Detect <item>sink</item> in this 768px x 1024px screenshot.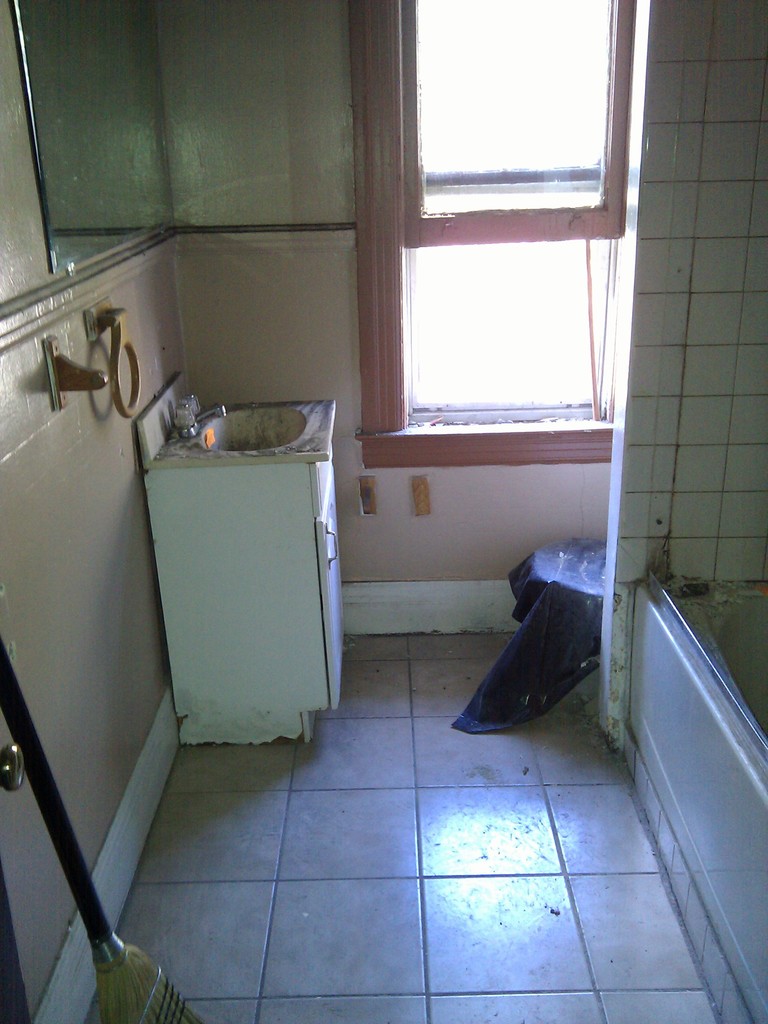
Detection: l=169, t=394, r=308, b=452.
